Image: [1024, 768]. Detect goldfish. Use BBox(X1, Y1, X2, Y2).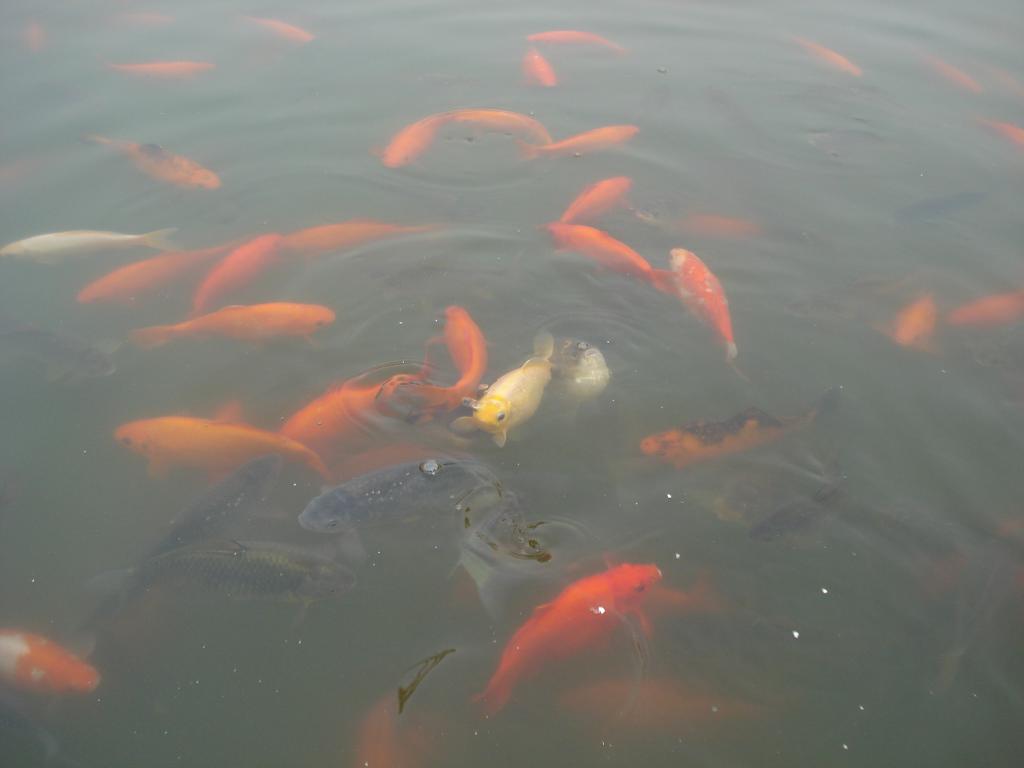
BBox(522, 47, 557, 93).
